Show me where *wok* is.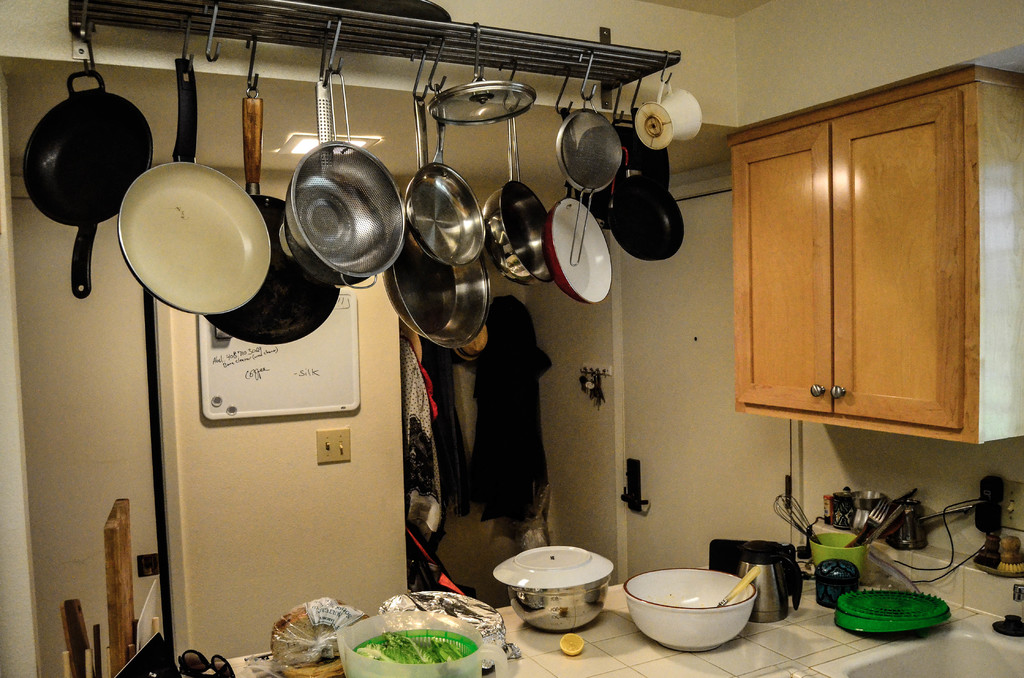
*wok* is at 405/85/486/264.
